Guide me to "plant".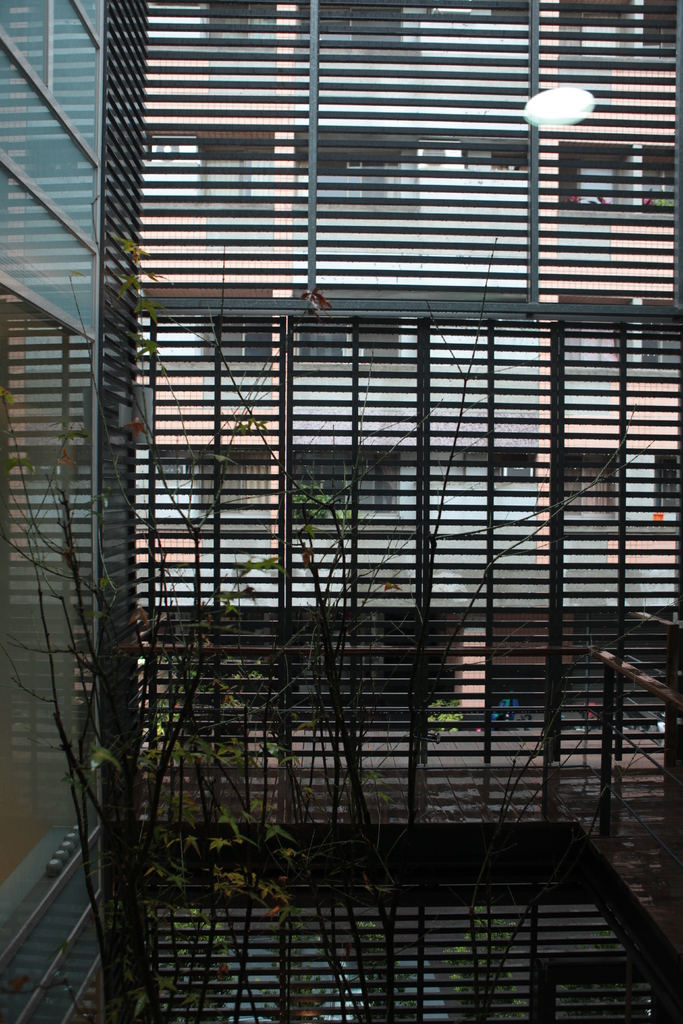
Guidance: bbox=(174, 900, 263, 1023).
